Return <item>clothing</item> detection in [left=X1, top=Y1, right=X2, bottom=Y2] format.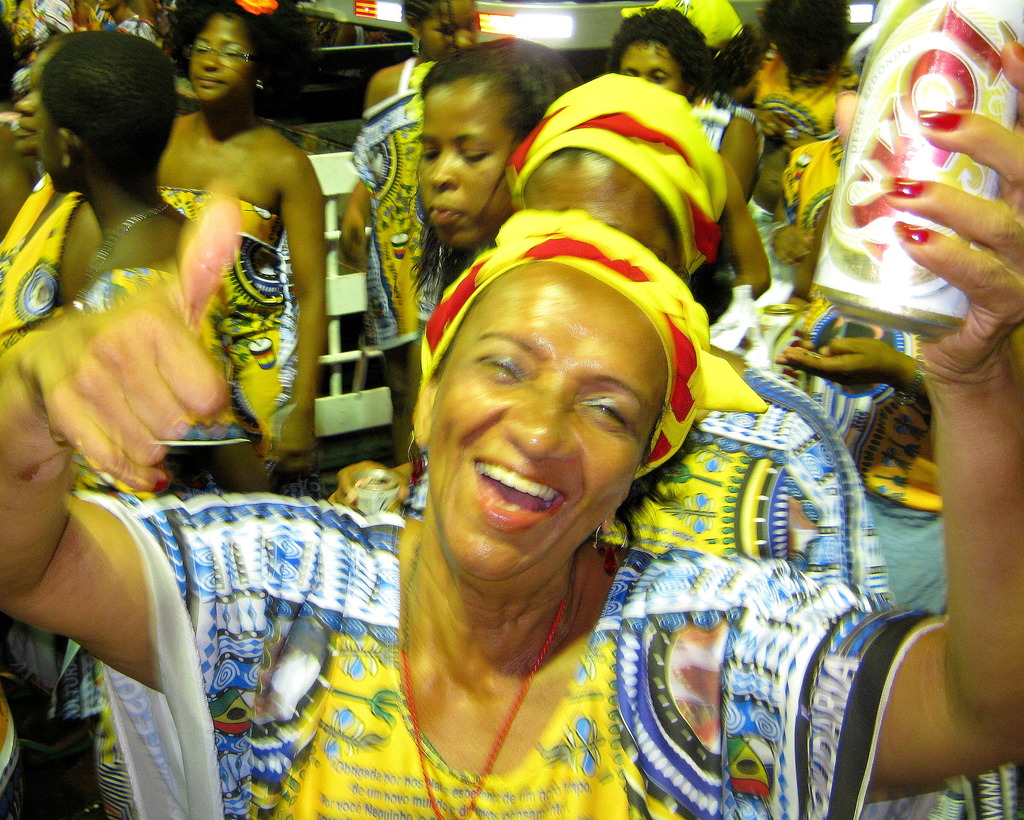
[left=74, top=479, right=960, bottom=819].
